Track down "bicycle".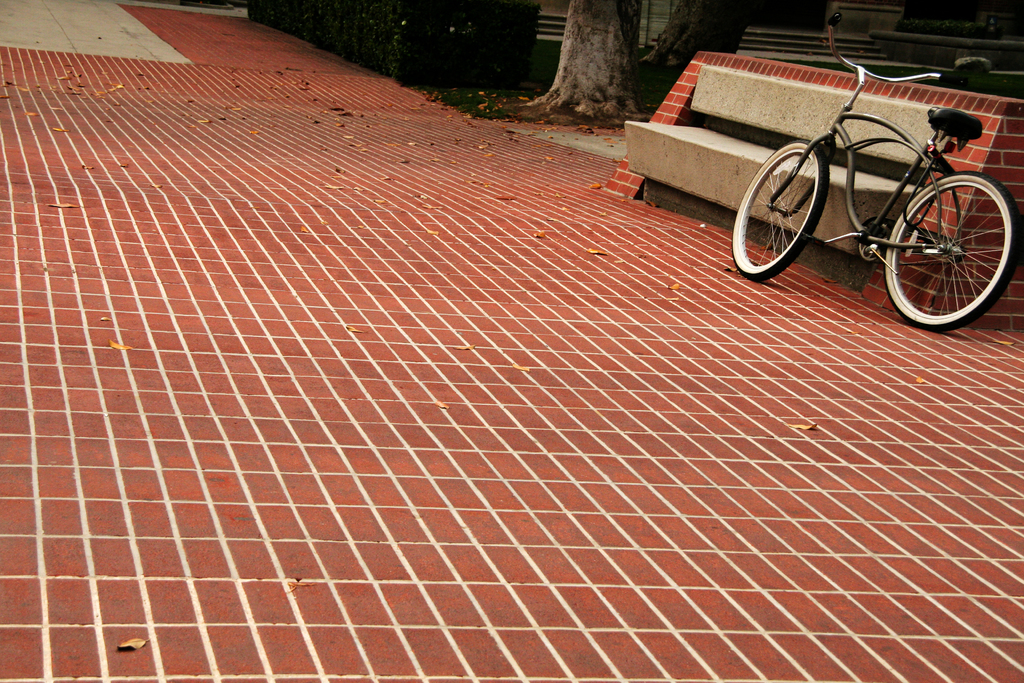
Tracked to bbox(729, 0, 1023, 336).
